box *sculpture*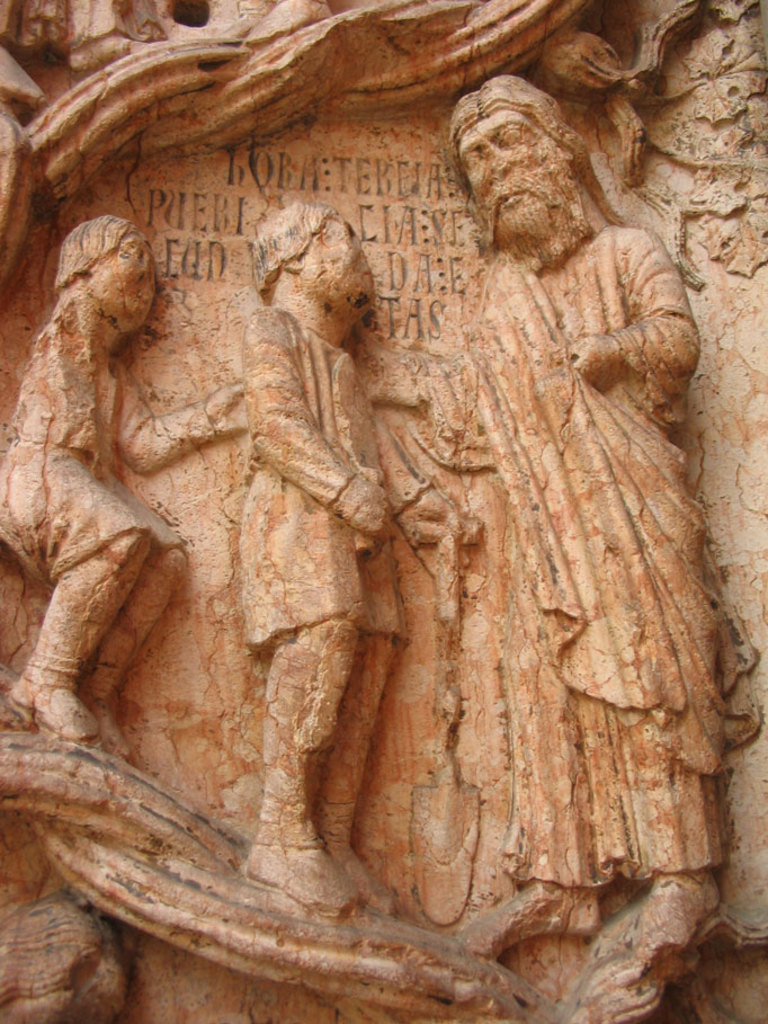
[3,55,699,1008]
